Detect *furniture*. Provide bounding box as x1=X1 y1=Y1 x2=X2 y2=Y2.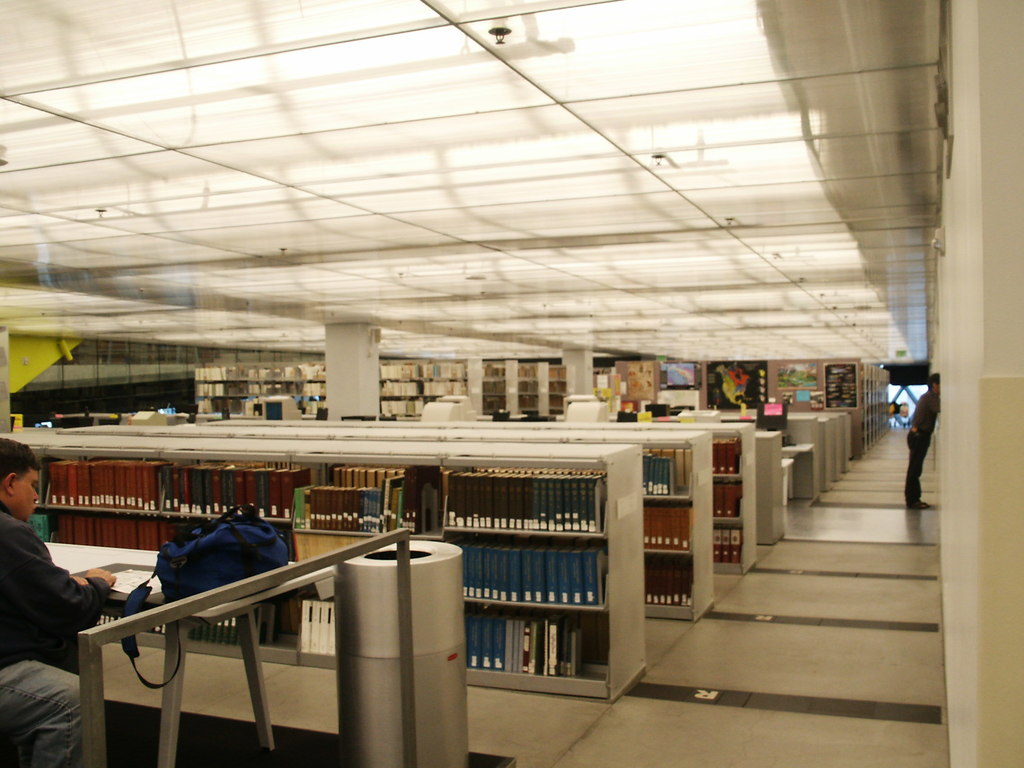
x1=41 y1=544 x2=275 y2=767.
